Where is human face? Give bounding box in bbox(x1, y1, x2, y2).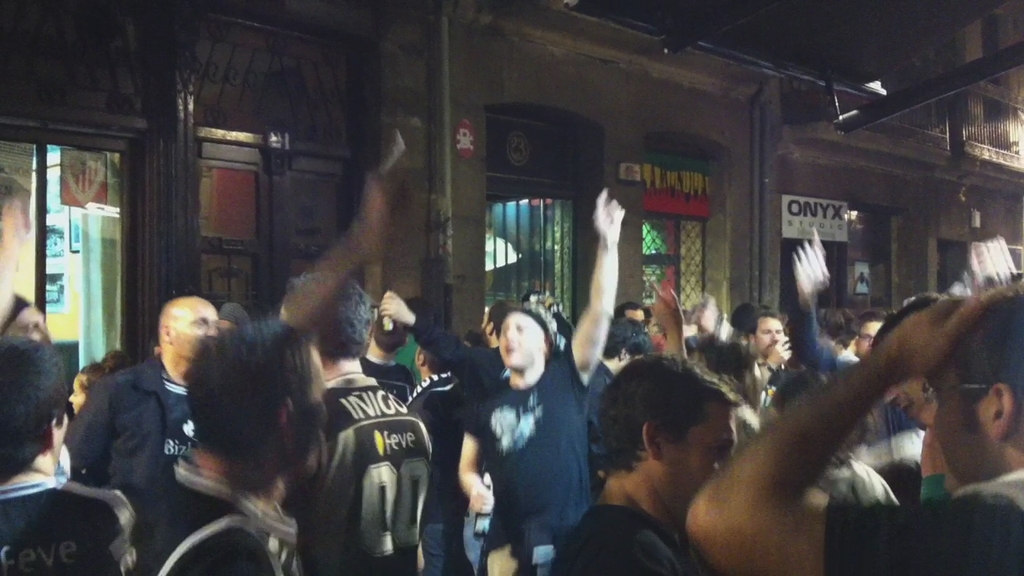
bbox(881, 378, 938, 429).
